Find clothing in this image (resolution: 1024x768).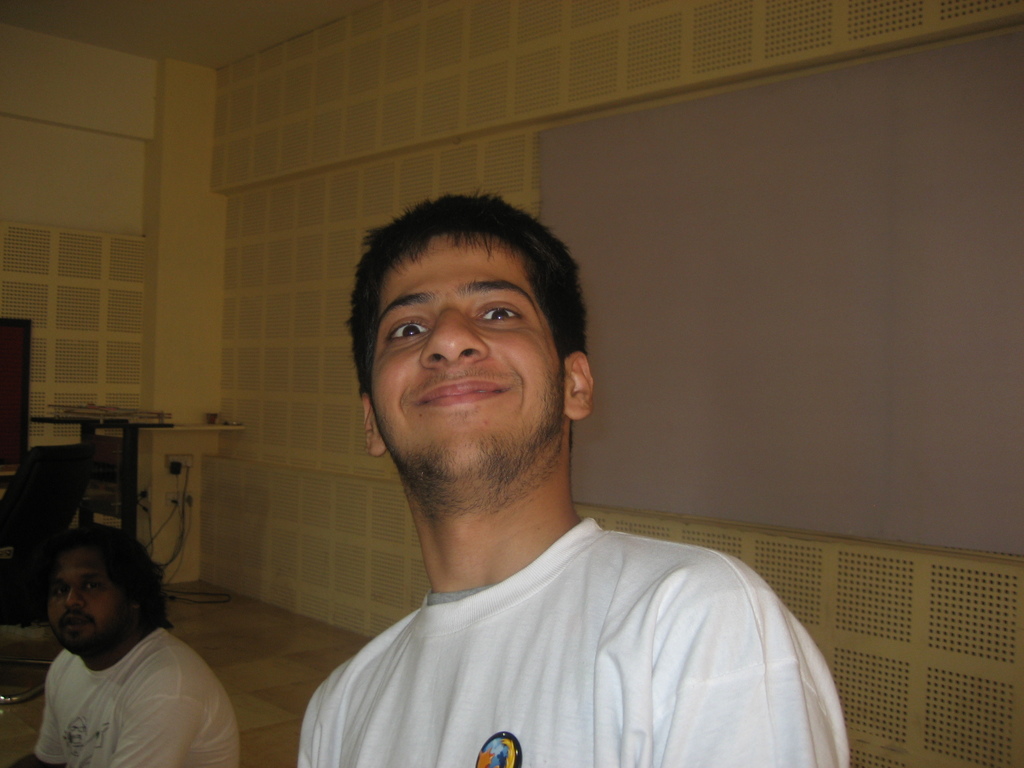
34/620/235/767.
